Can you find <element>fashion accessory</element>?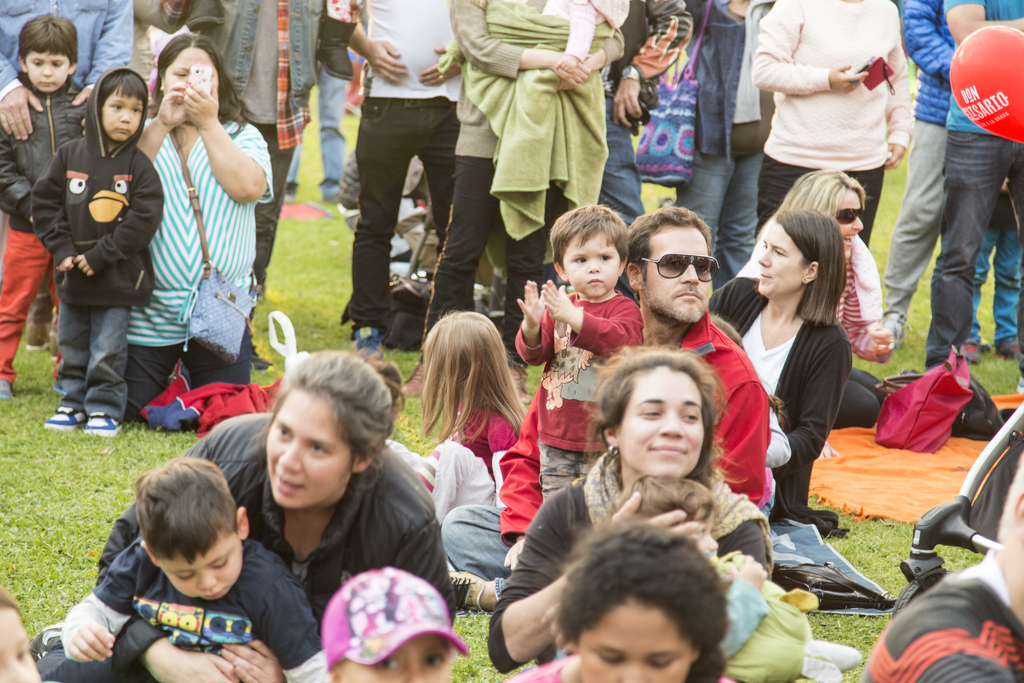
Yes, bounding box: box(605, 443, 619, 457).
